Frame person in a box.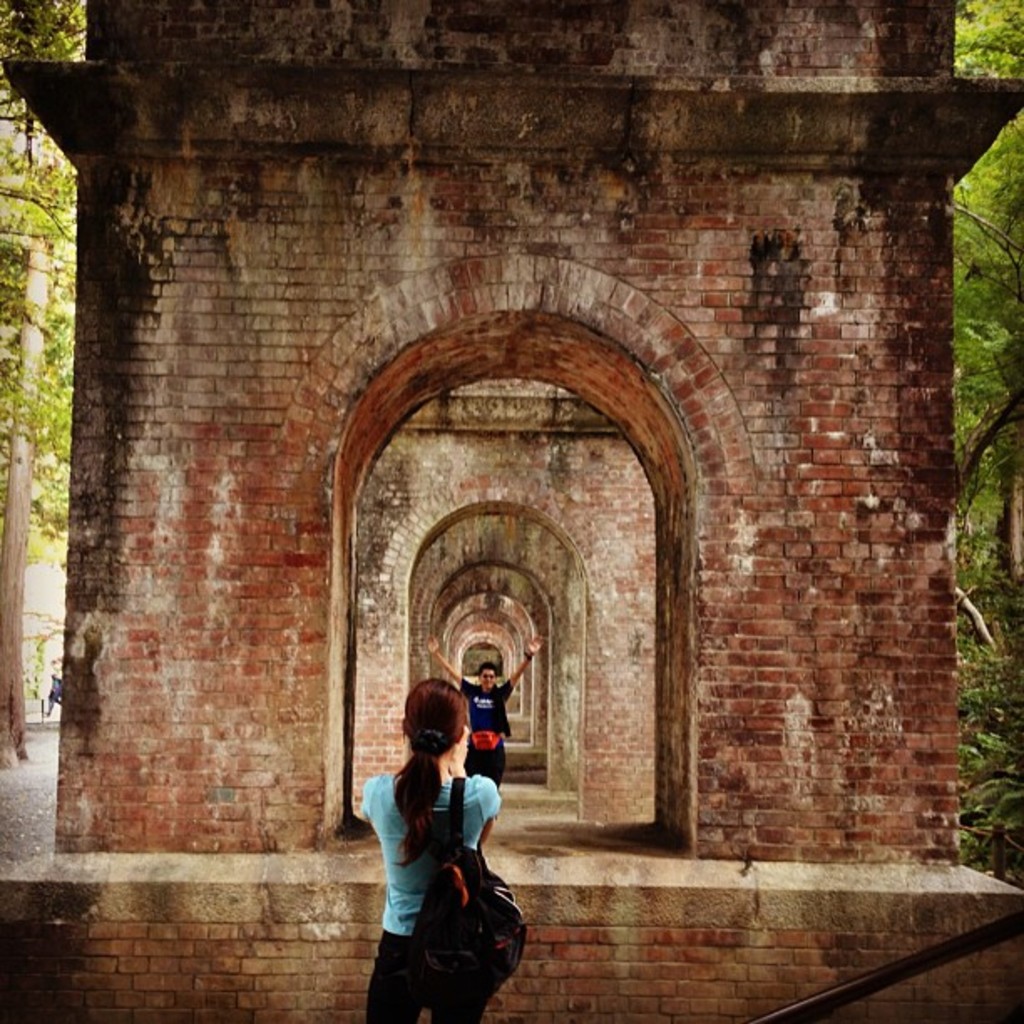
region(437, 627, 545, 825).
